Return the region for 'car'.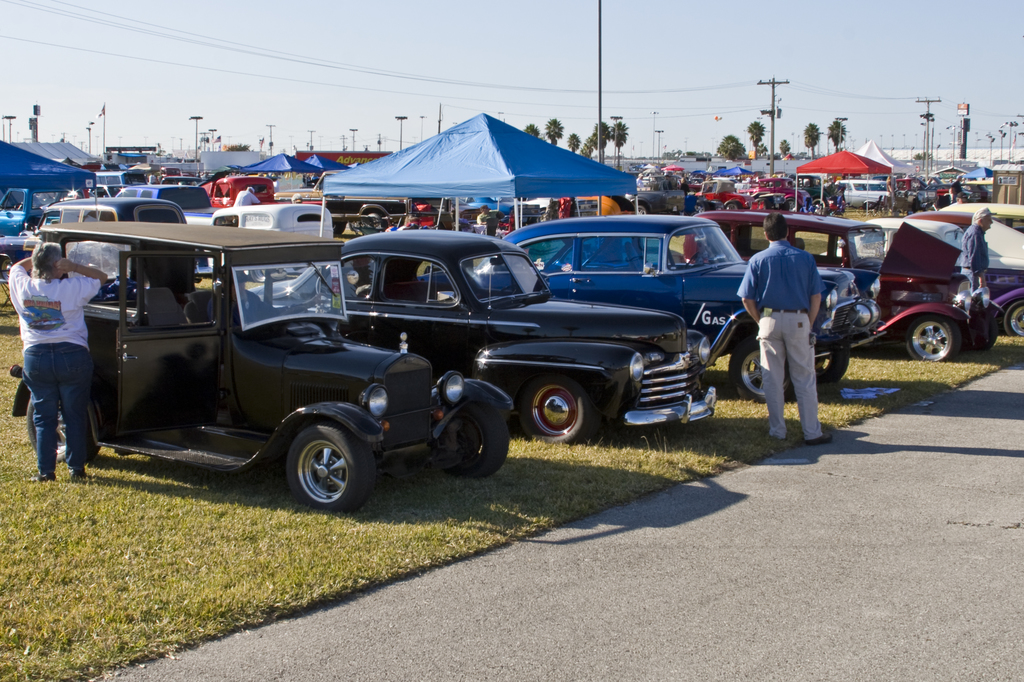
[273,171,411,231].
